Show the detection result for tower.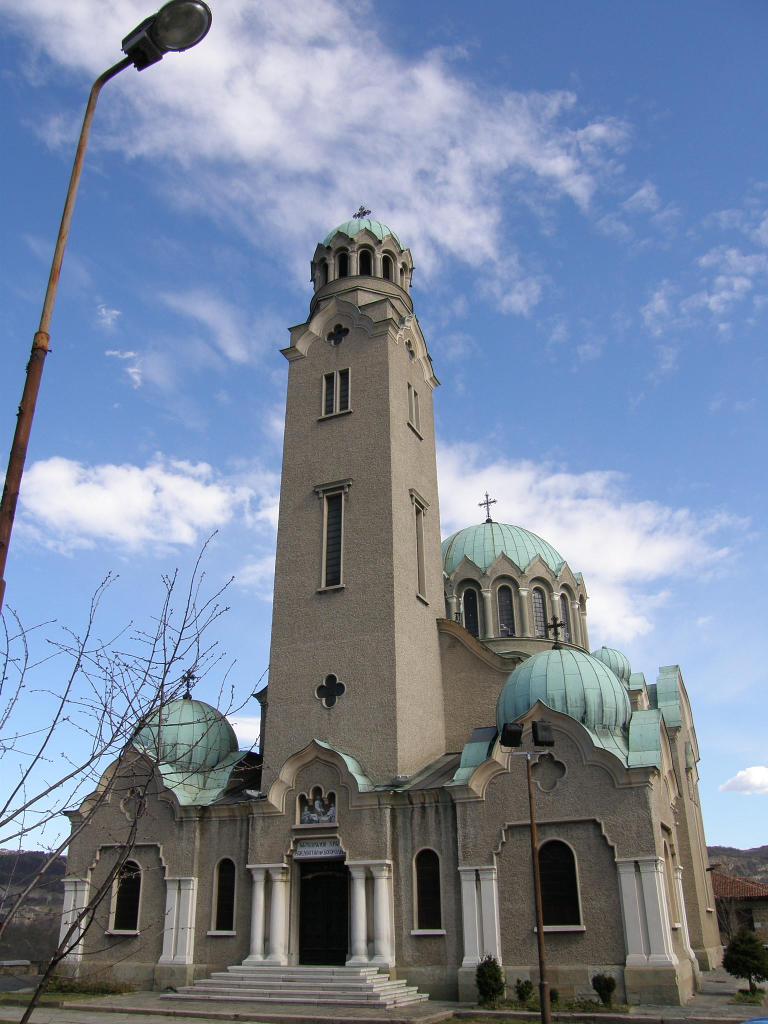
{"x1": 260, "y1": 212, "x2": 452, "y2": 795}.
